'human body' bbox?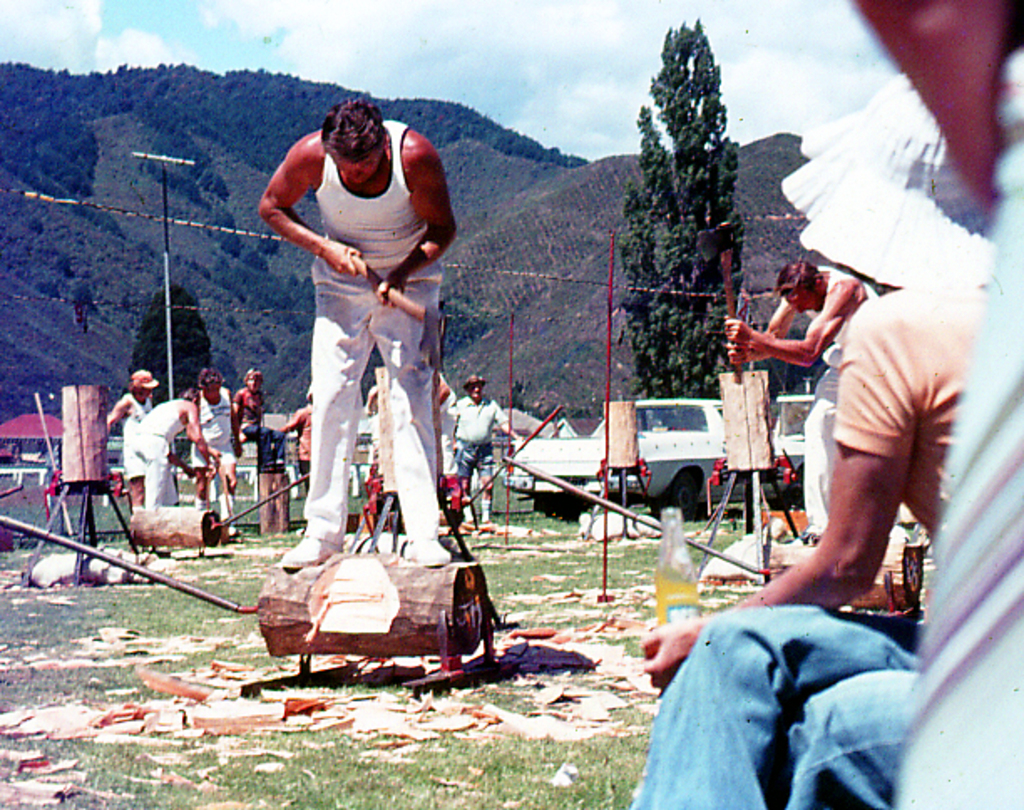
x1=107 y1=363 x2=162 y2=509
